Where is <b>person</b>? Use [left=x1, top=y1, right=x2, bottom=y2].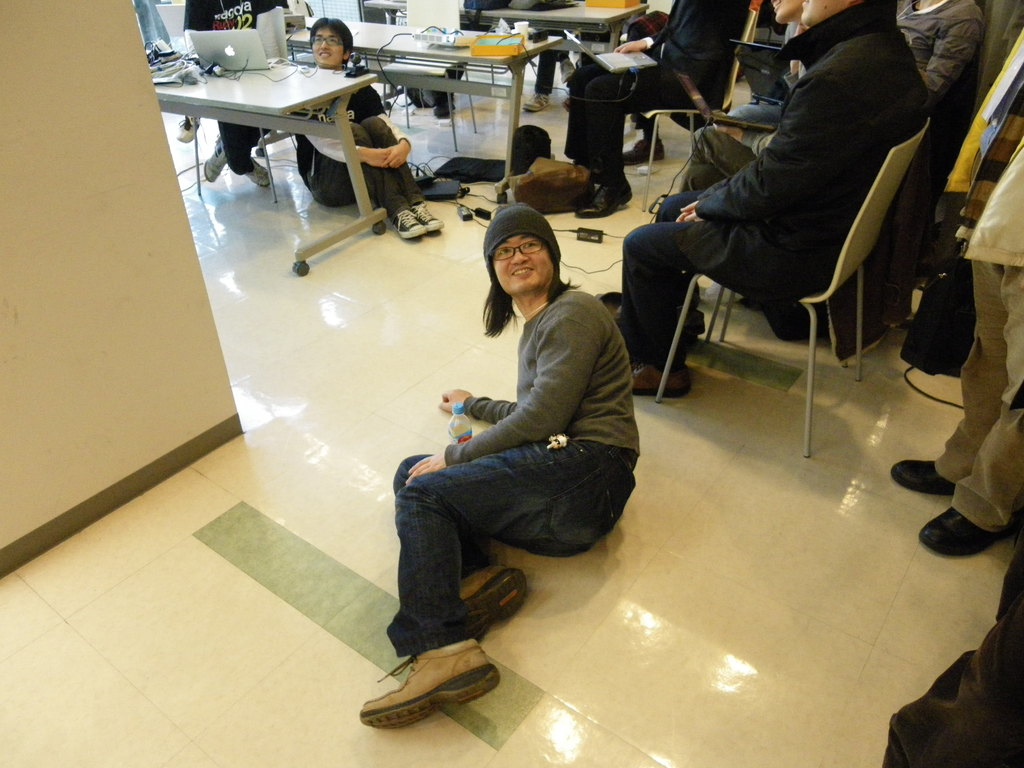
[left=621, top=0, right=928, bottom=397].
